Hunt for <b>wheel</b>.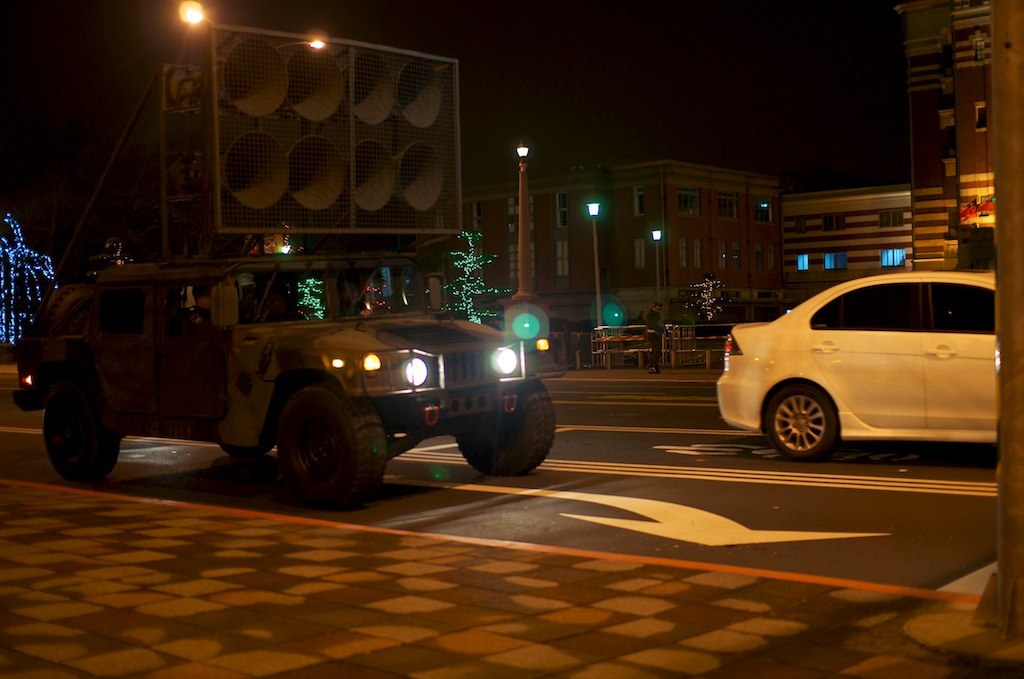
Hunted down at <box>219,446,274,458</box>.
